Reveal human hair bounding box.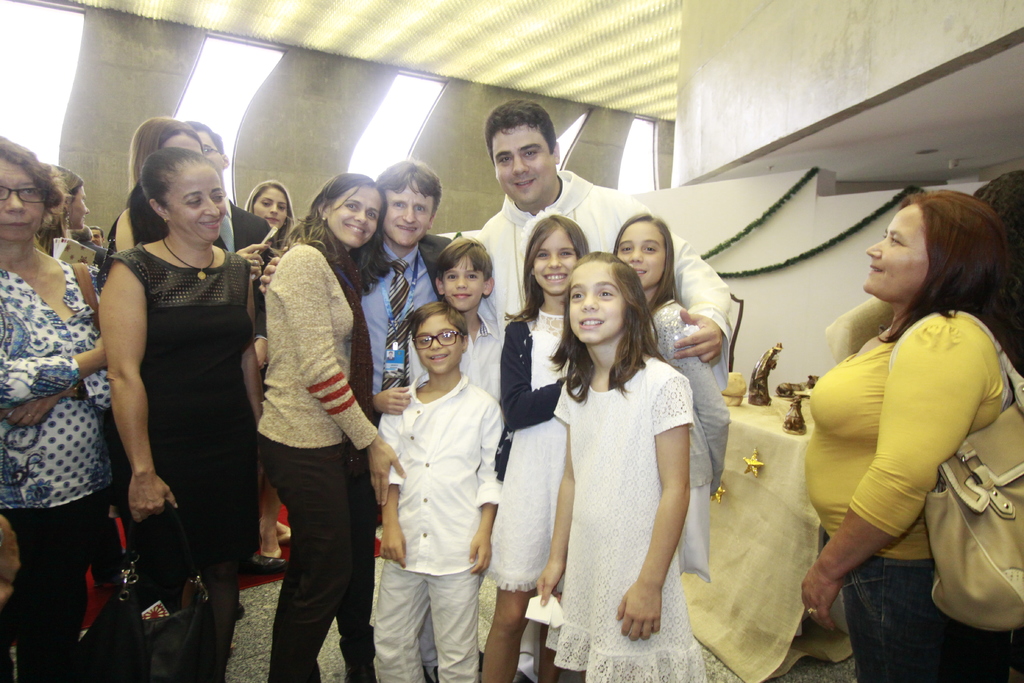
Revealed: (505,213,589,322).
